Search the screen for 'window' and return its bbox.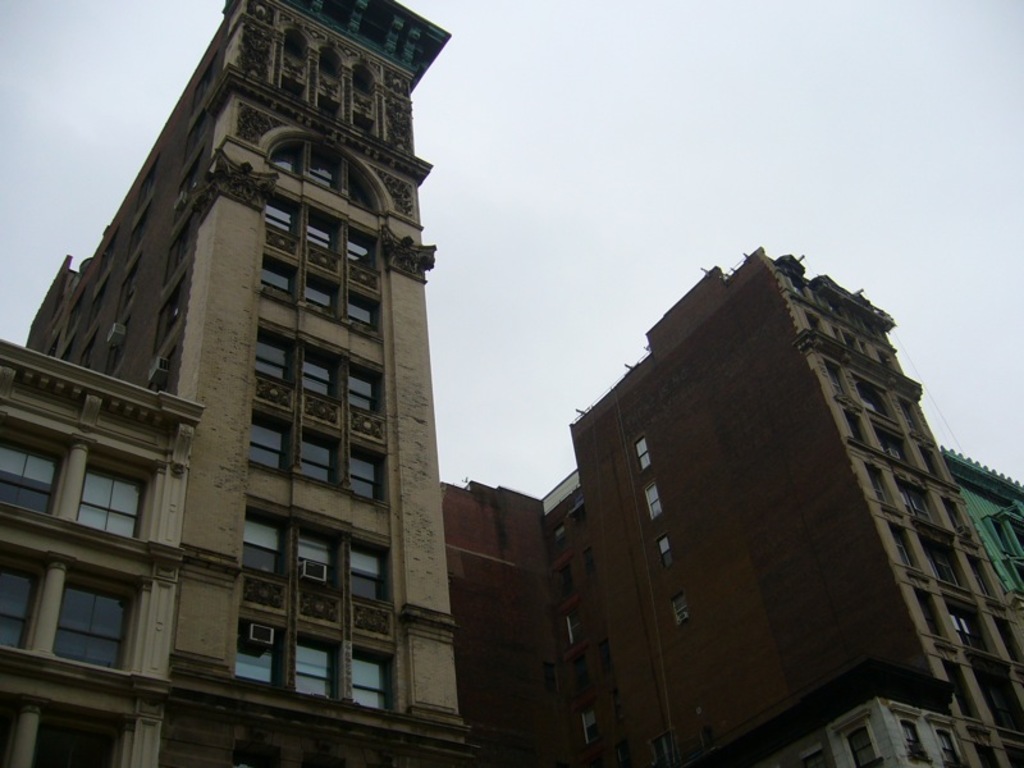
Found: select_region(570, 649, 586, 694).
